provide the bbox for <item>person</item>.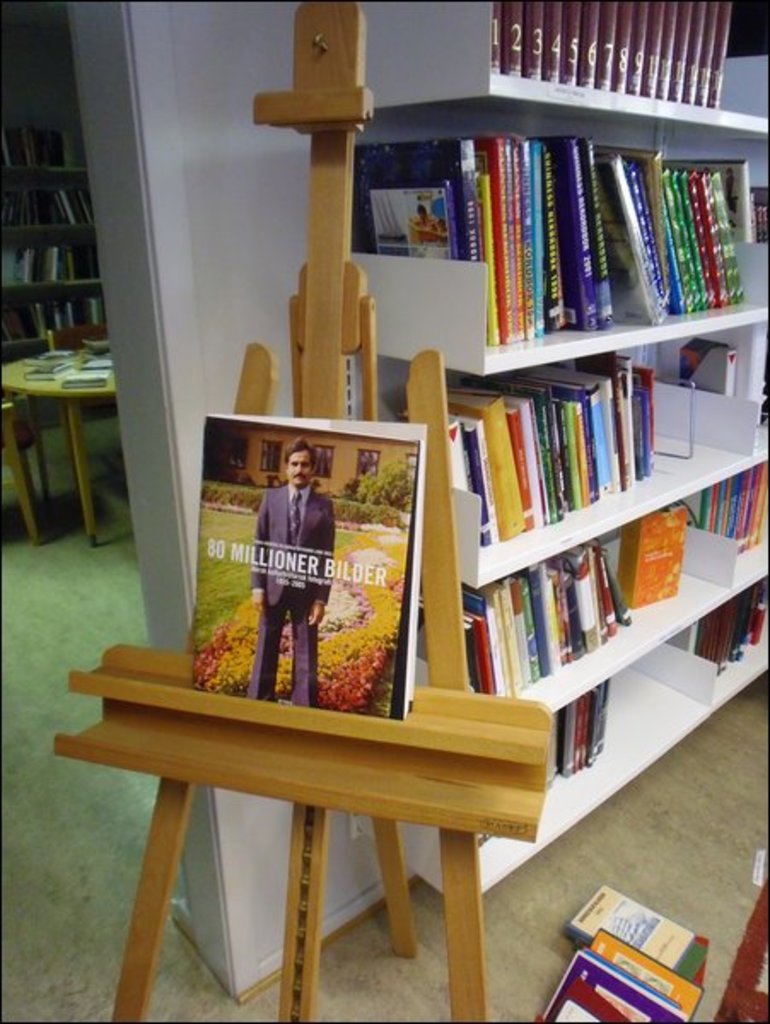
(242, 442, 333, 705).
